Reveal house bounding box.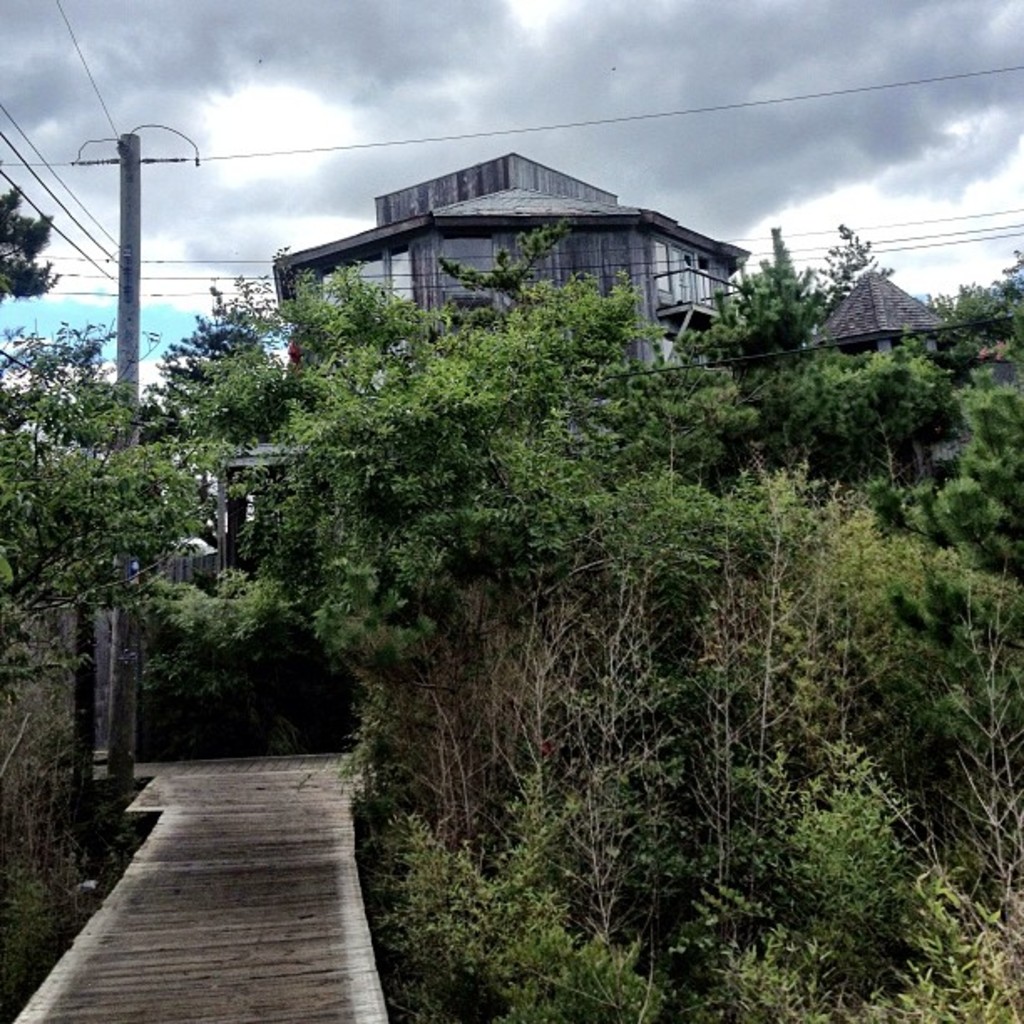
Revealed: region(0, 296, 223, 529).
